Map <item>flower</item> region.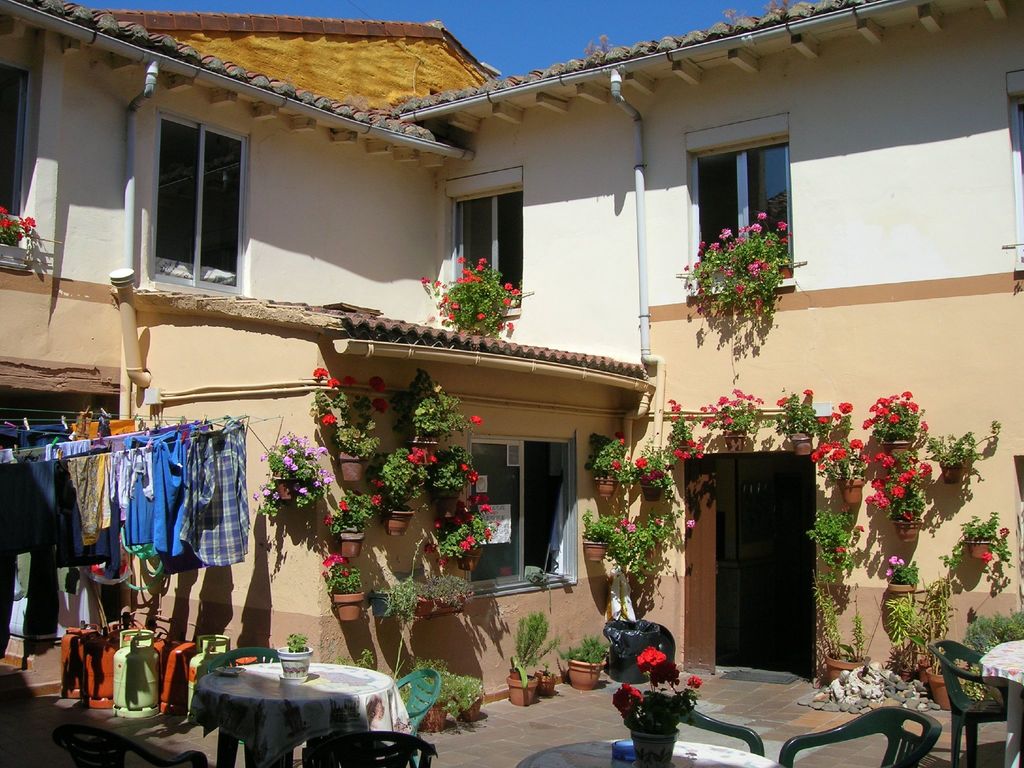
Mapped to <region>408, 447, 439, 466</region>.
